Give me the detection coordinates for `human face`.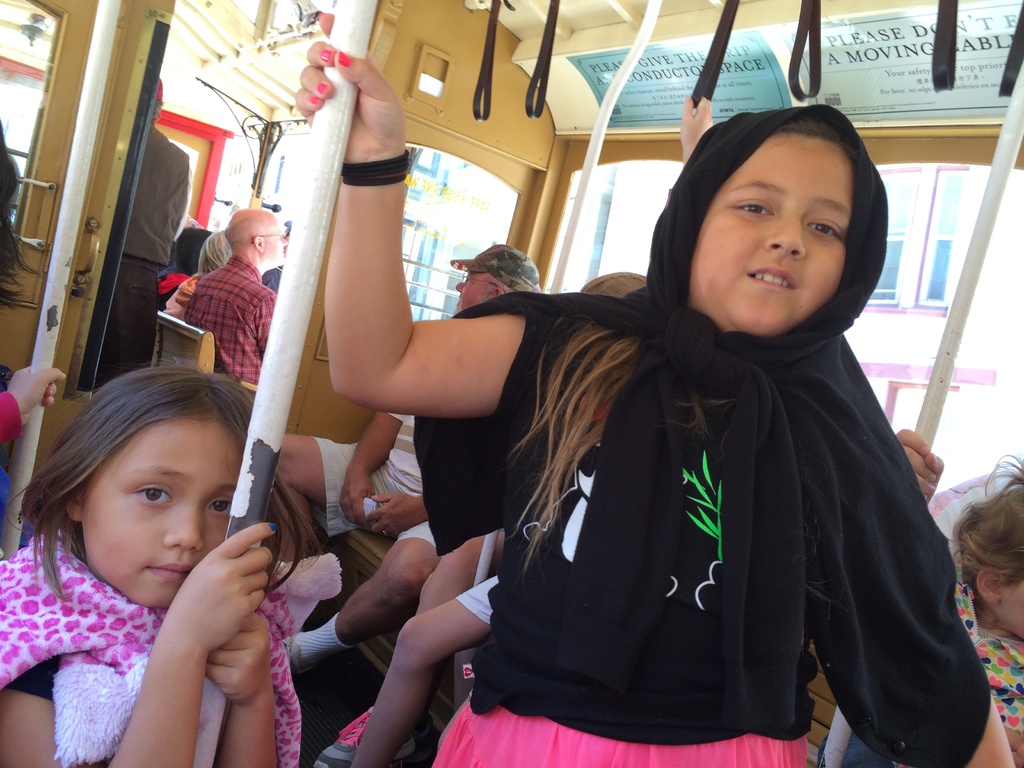
<region>263, 209, 291, 282</region>.
